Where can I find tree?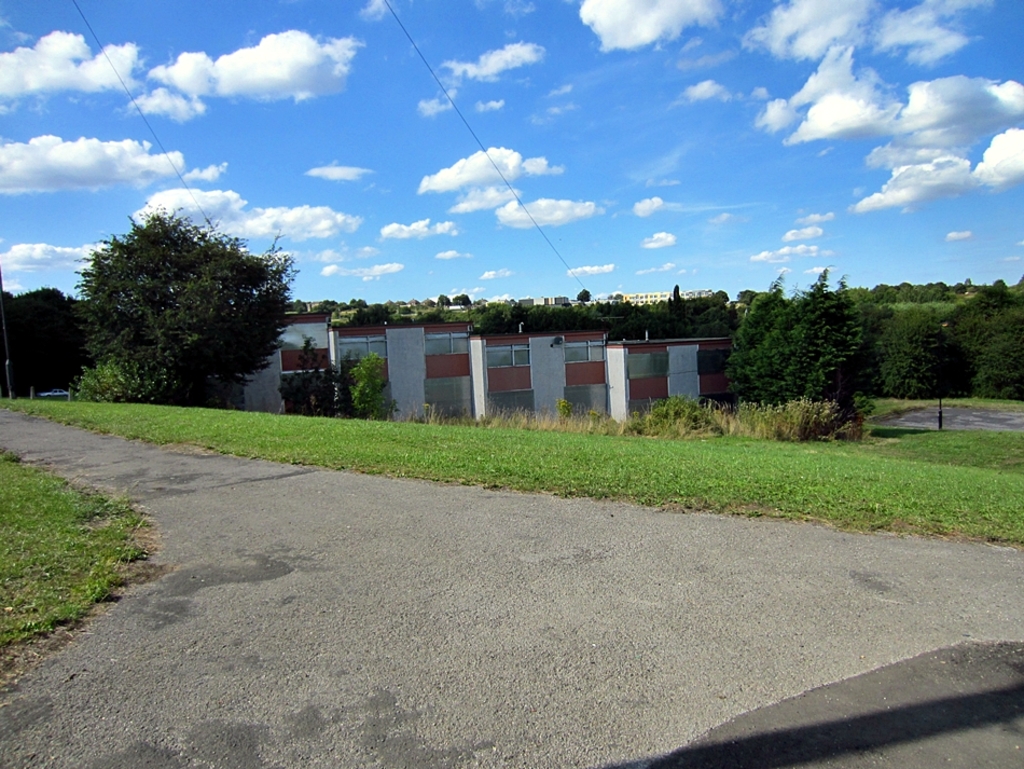
You can find it at [274, 330, 343, 415].
